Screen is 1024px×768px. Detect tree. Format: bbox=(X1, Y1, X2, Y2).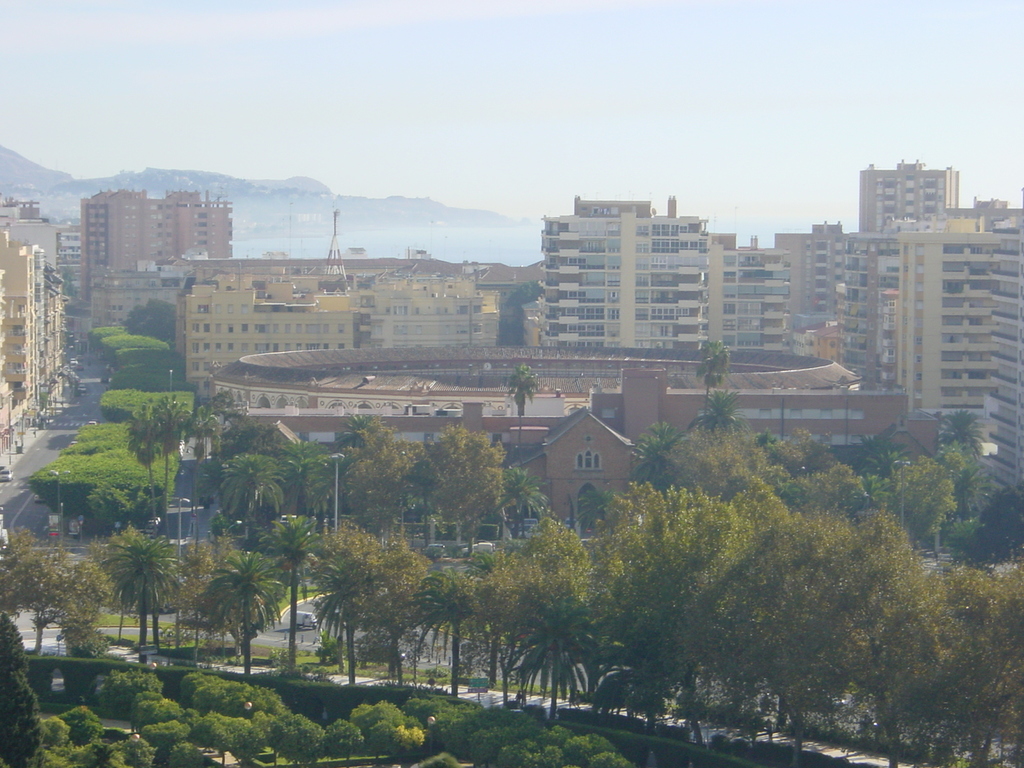
bbox=(422, 431, 509, 558).
